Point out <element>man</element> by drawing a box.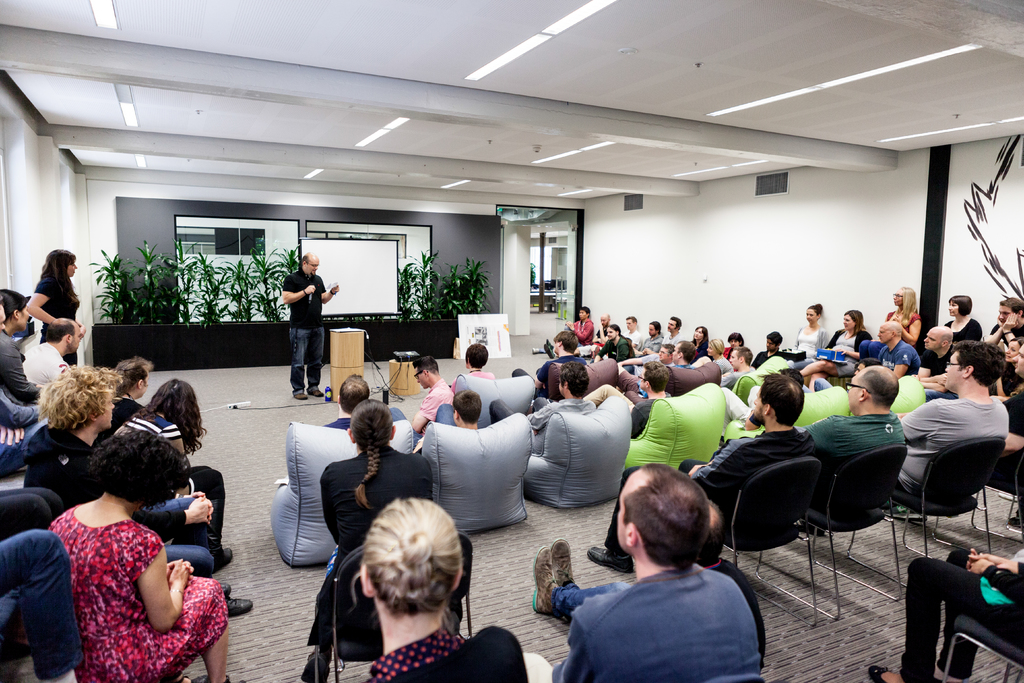
rect(19, 319, 82, 381).
